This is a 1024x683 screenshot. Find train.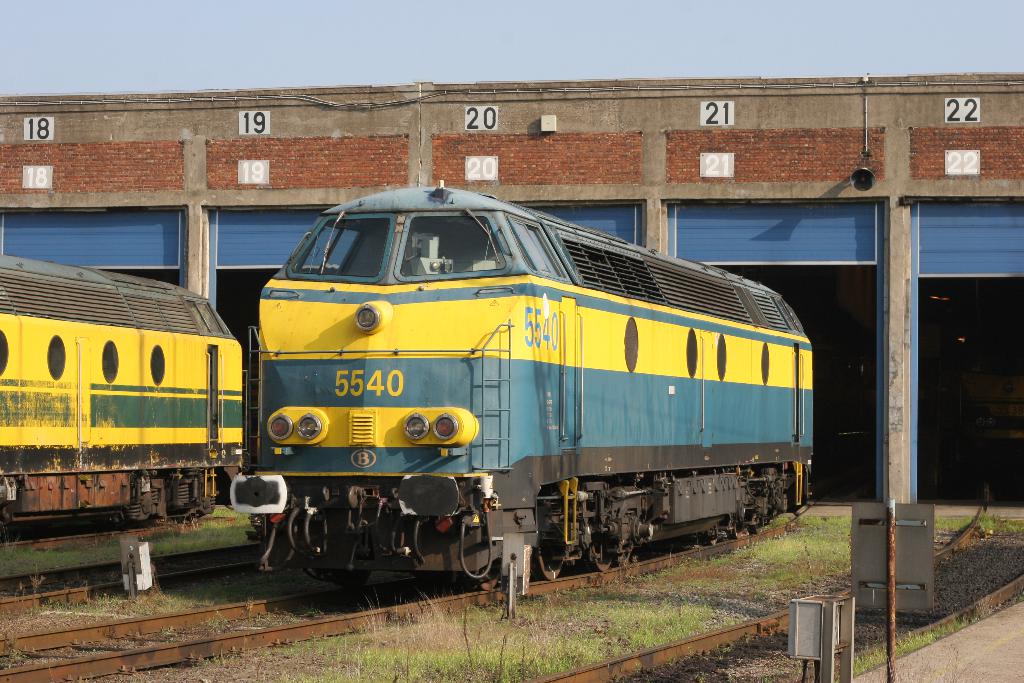
Bounding box: <region>0, 252, 239, 525</region>.
